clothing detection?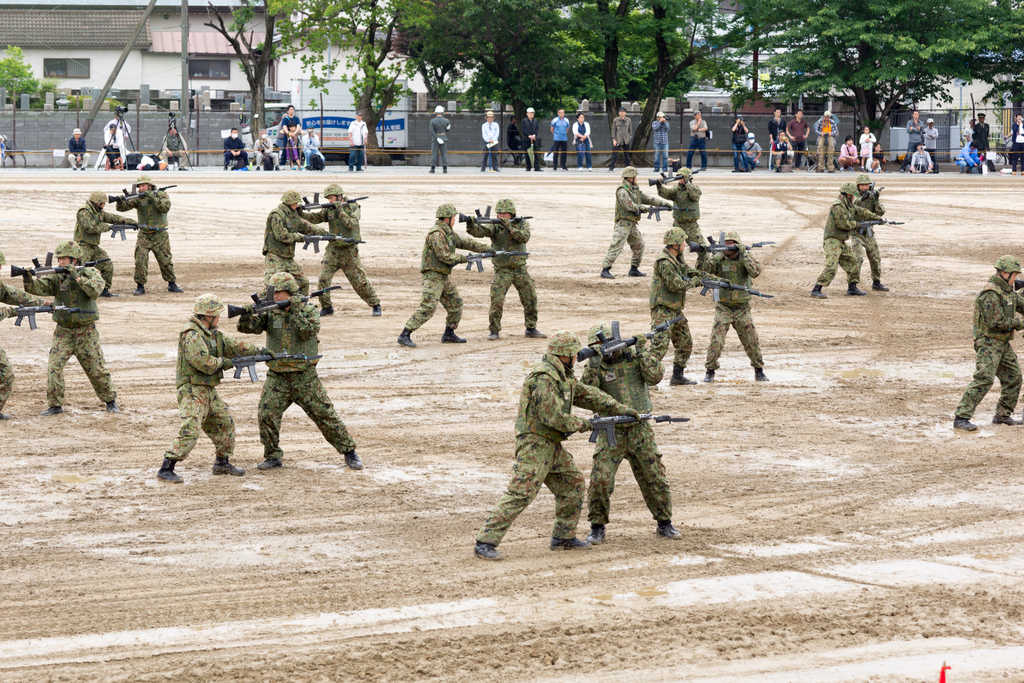
bbox(955, 272, 1023, 422)
